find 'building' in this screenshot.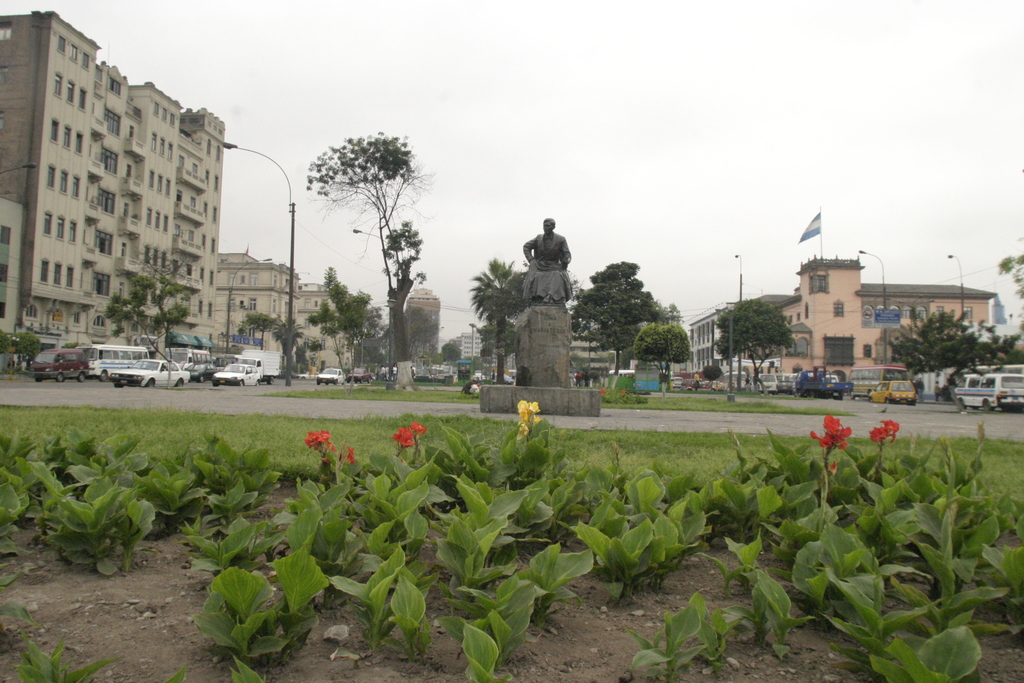
The bounding box for 'building' is 731:210:1000:384.
